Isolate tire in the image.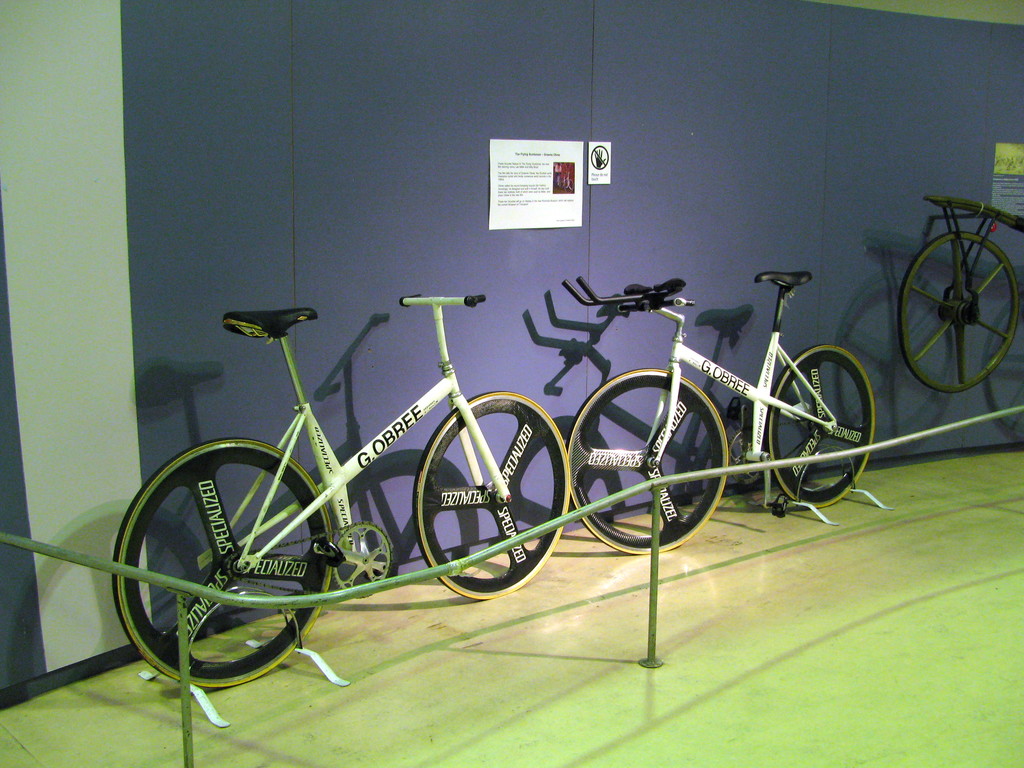
Isolated region: 564 363 733 556.
